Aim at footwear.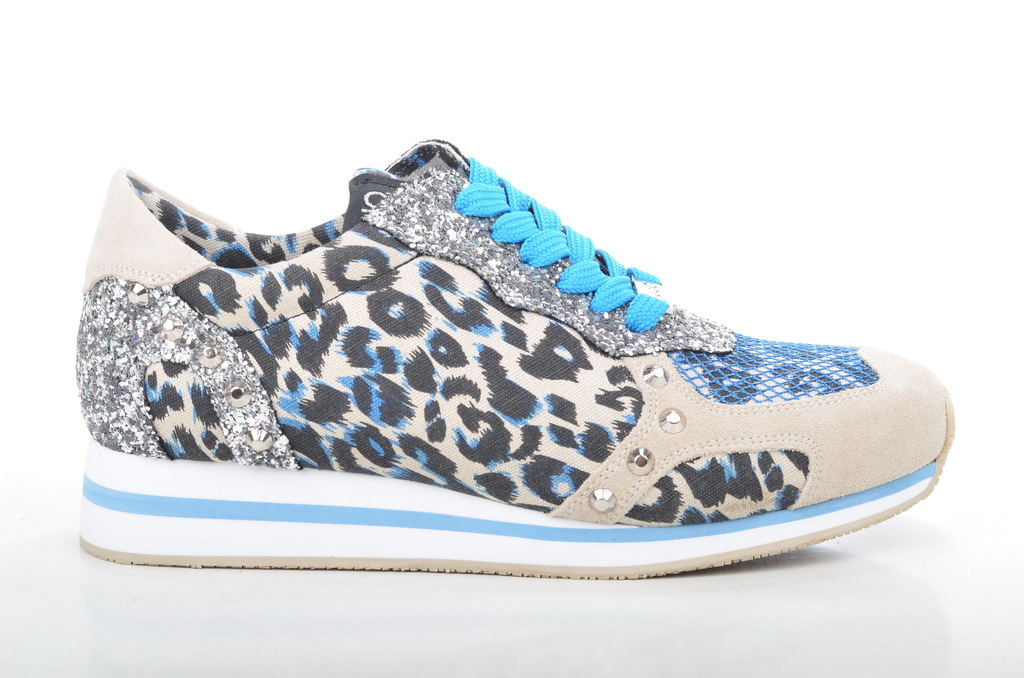
Aimed at (x1=63, y1=135, x2=954, y2=576).
